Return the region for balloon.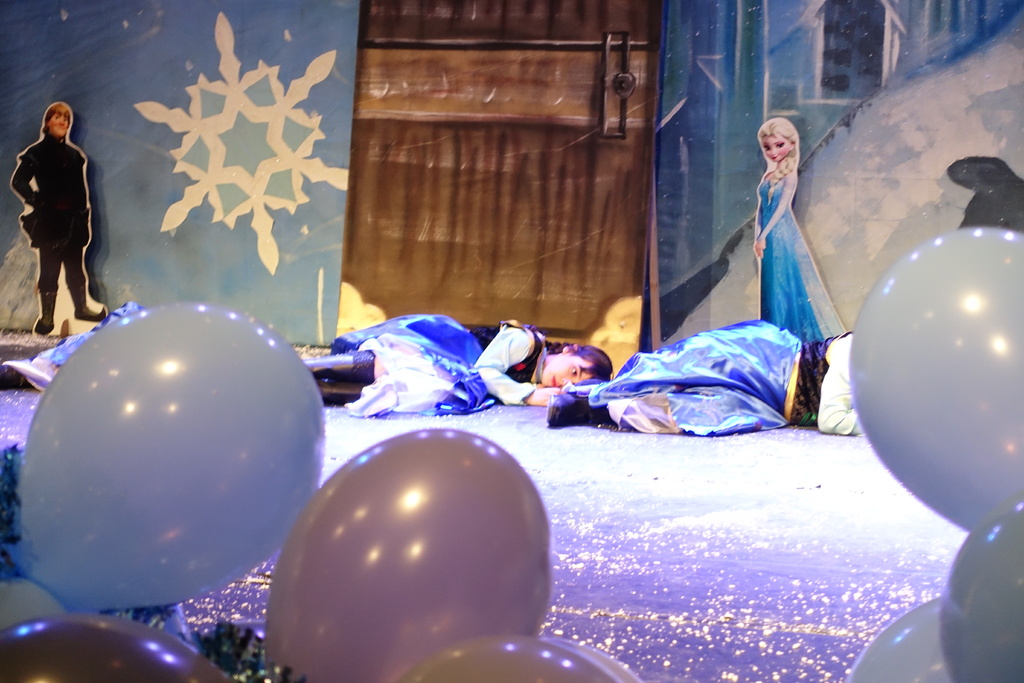
<box>21,298,336,613</box>.
